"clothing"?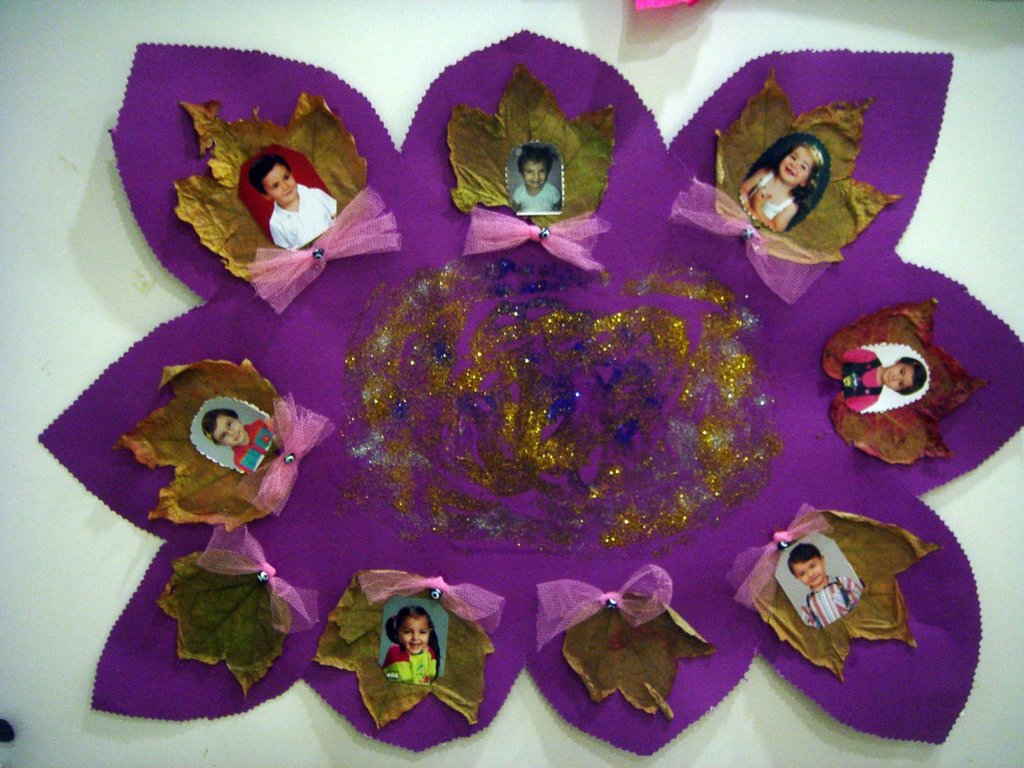
(left=383, top=647, right=439, bottom=676)
